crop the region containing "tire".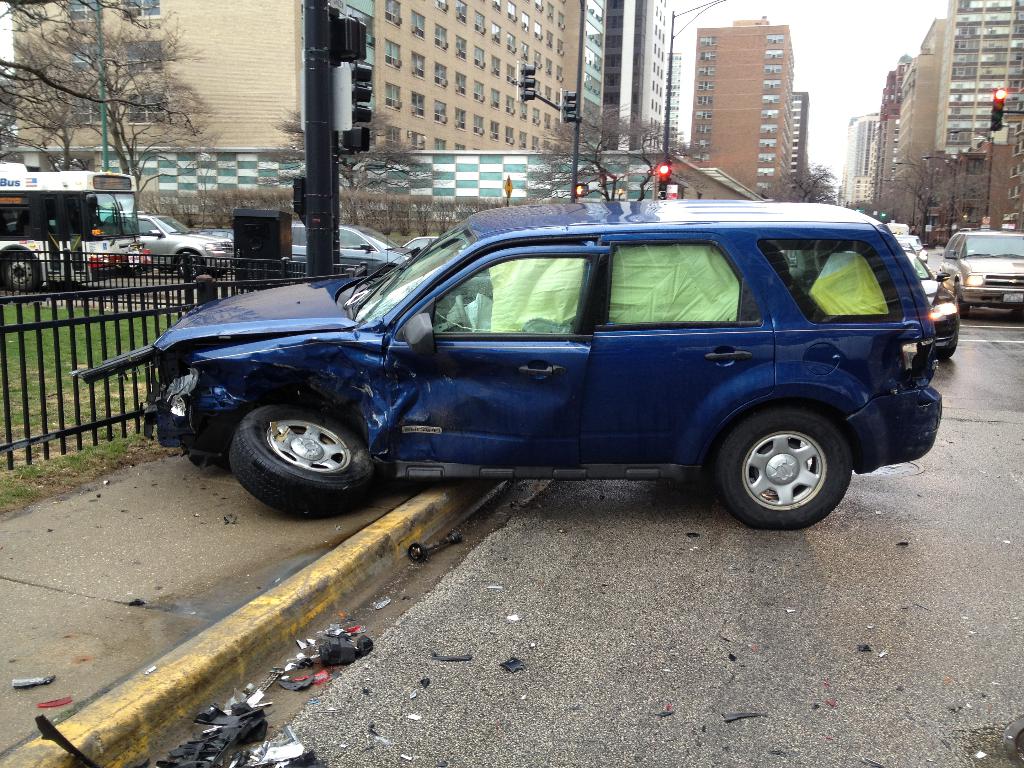
Crop region: 939, 341, 957, 358.
